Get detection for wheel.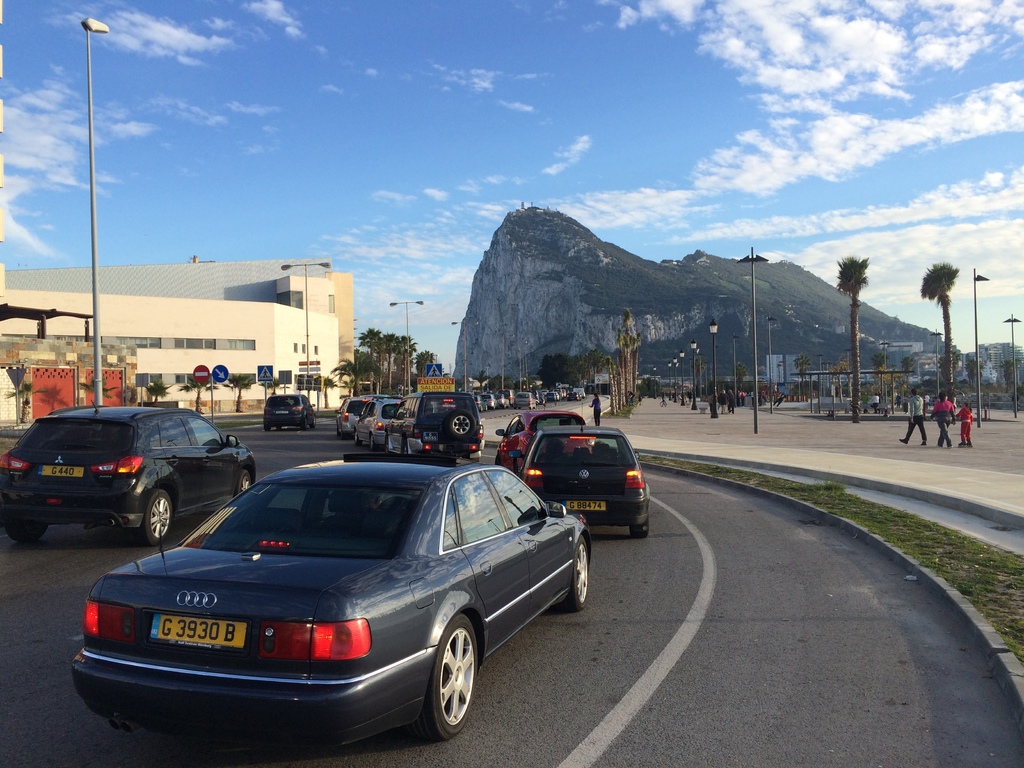
Detection: left=141, top=491, right=171, bottom=545.
